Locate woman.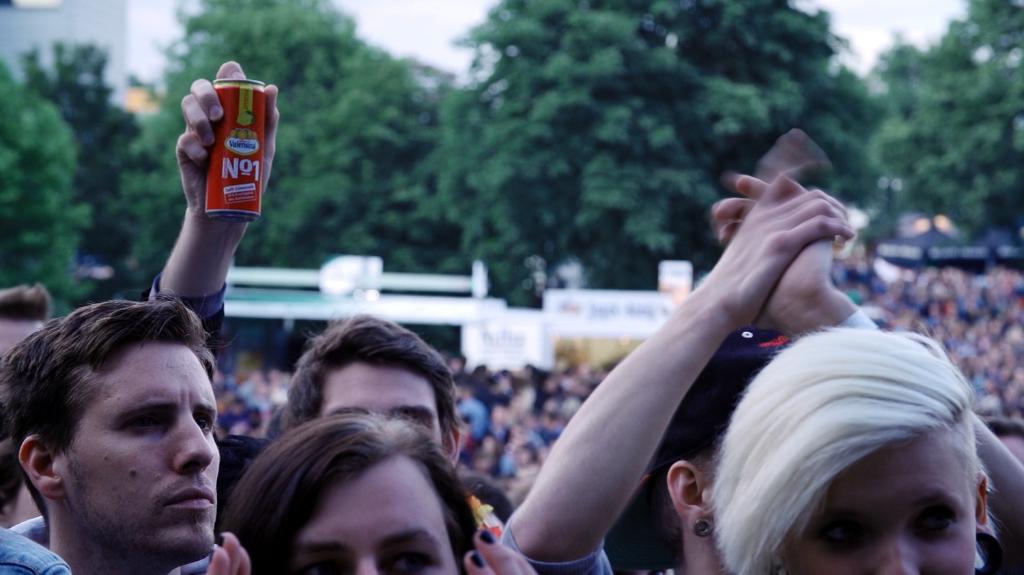
Bounding box: region(508, 155, 1023, 574).
